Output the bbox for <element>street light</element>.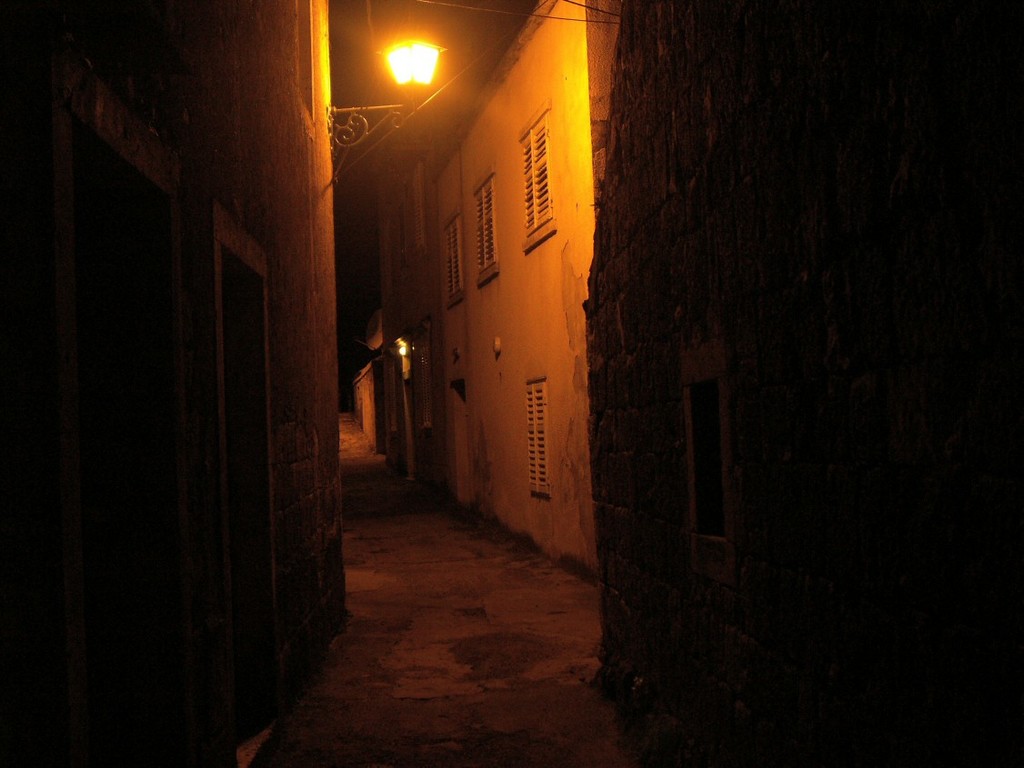
319,27,448,151.
